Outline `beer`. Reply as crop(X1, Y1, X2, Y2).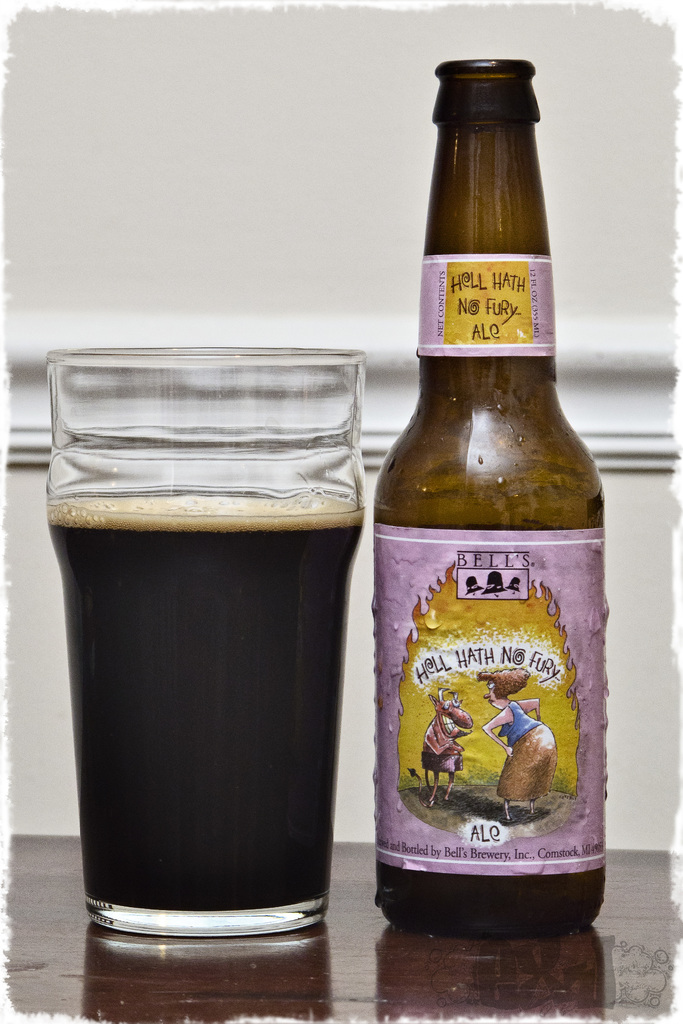
crop(370, 52, 612, 949).
